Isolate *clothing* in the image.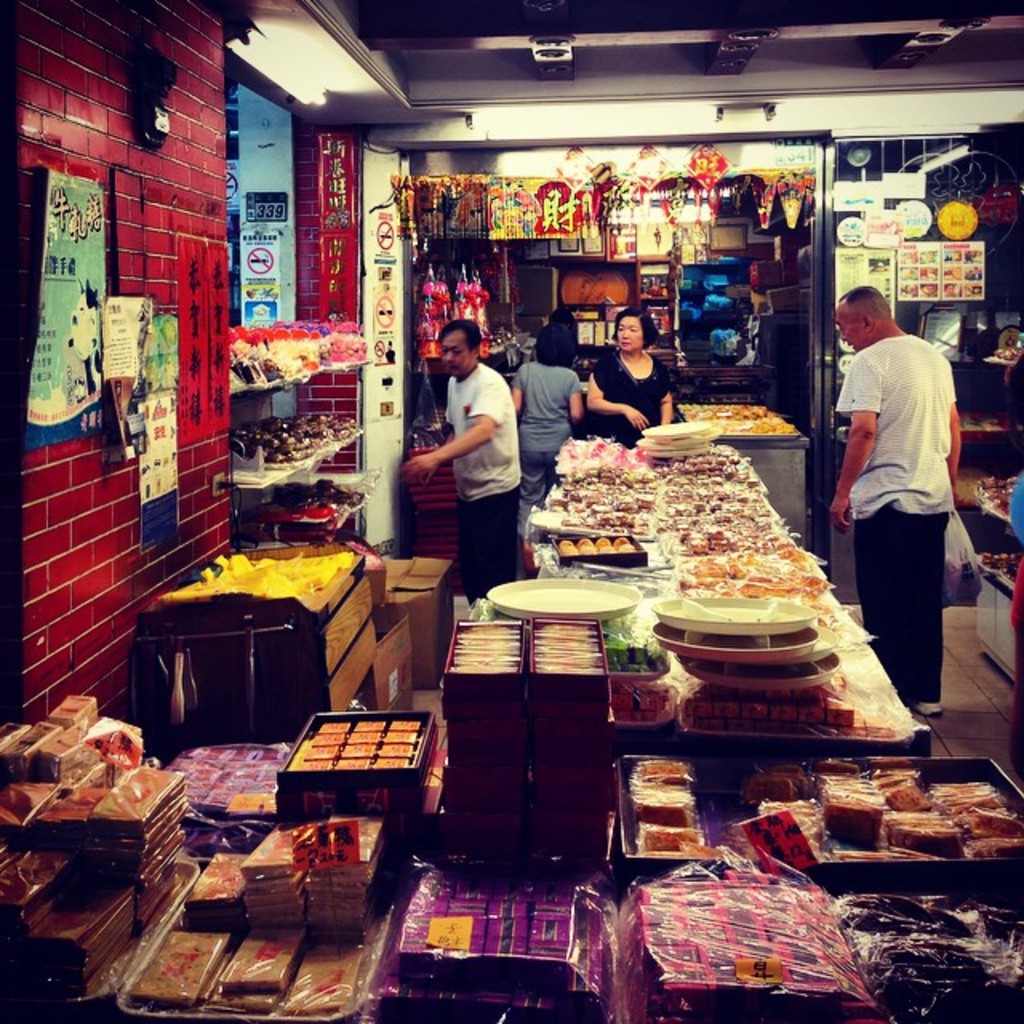
Isolated region: box=[595, 346, 672, 438].
